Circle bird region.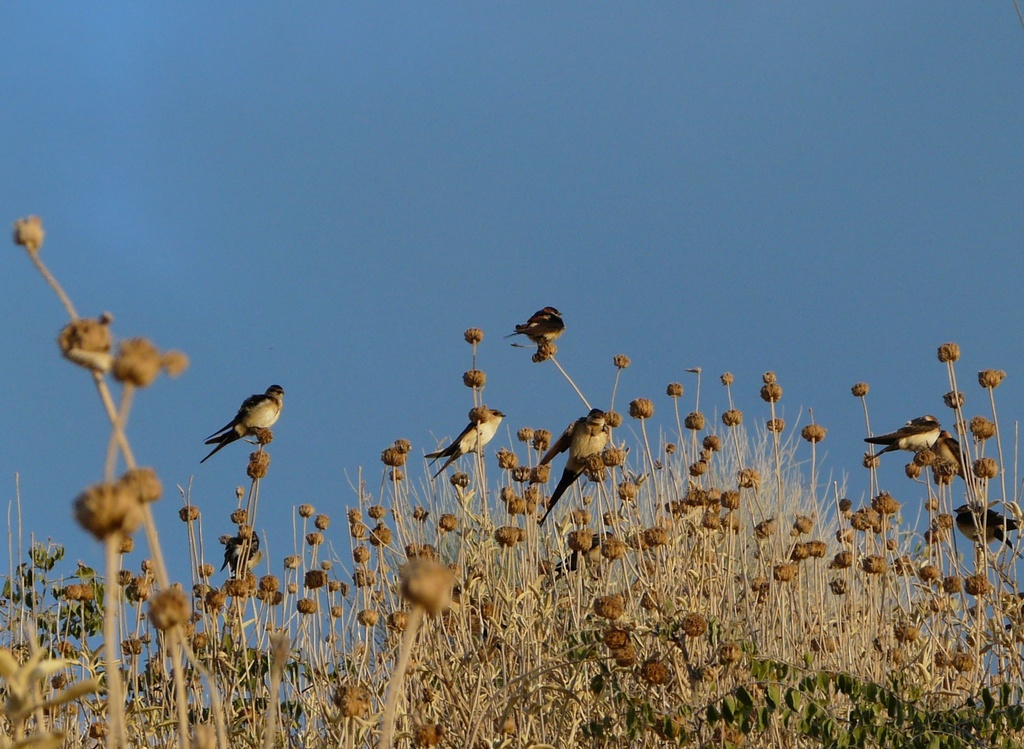
Region: {"left": 943, "top": 500, "right": 1023, "bottom": 561}.
